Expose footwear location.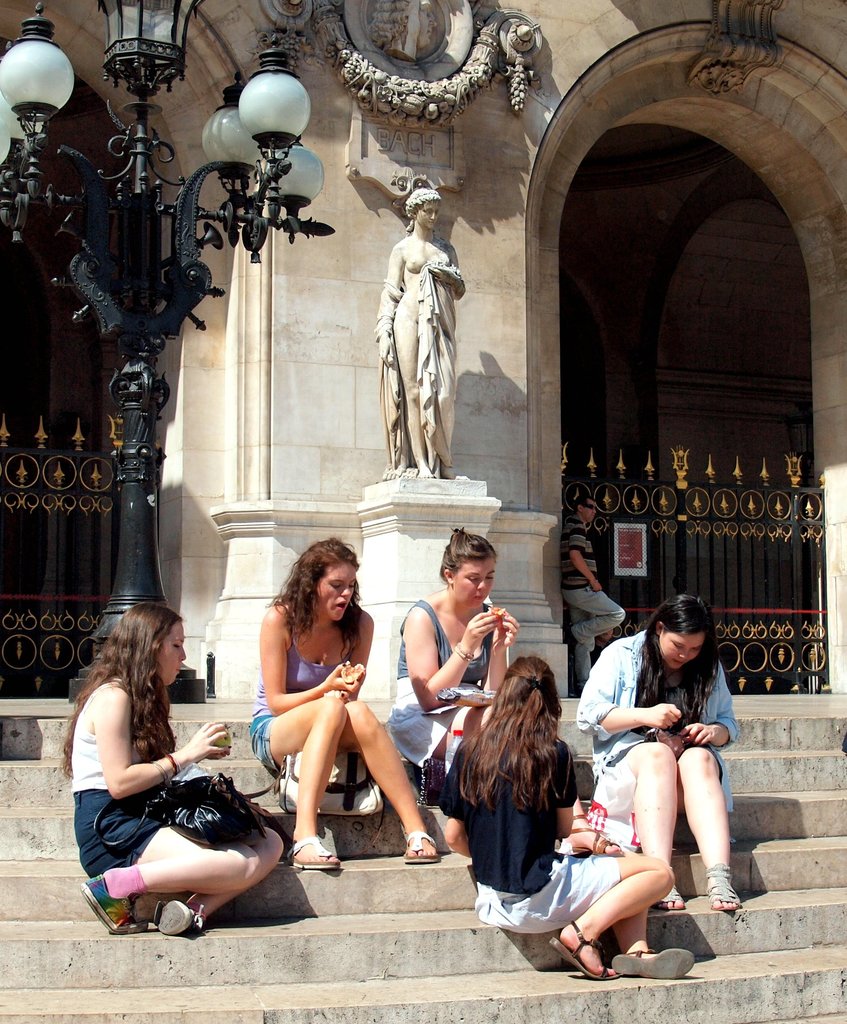
Exposed at select_region(404, 828, 439, 867).
